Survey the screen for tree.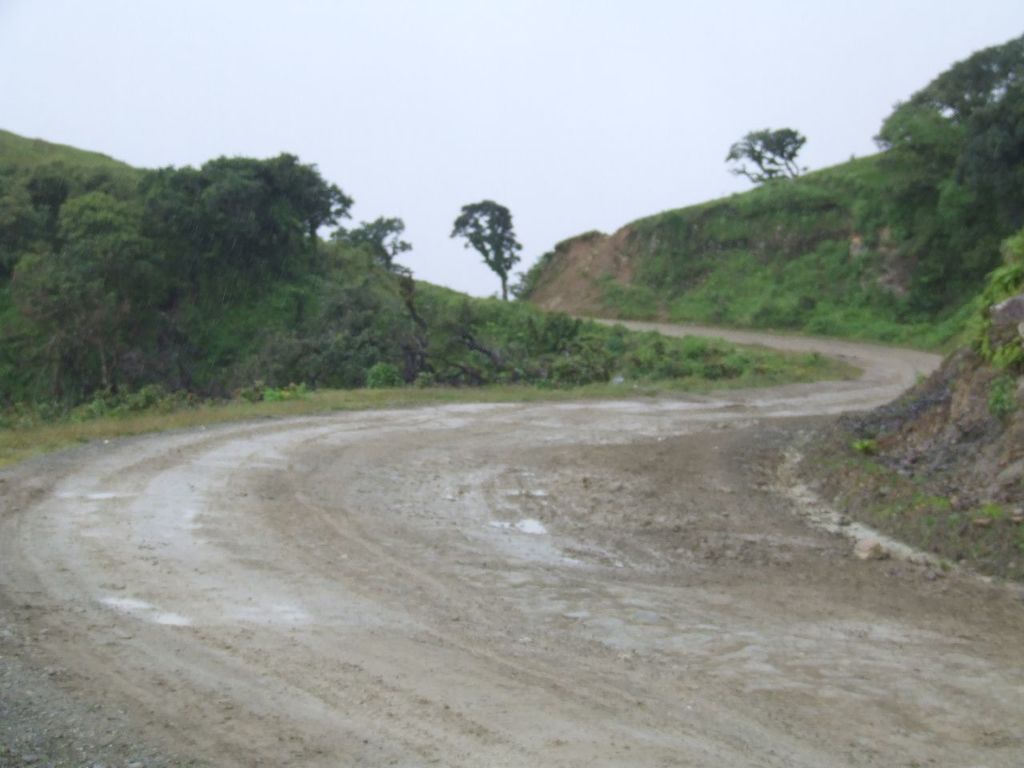
Survey found: <region>0, 119, 434, 431</region>.
